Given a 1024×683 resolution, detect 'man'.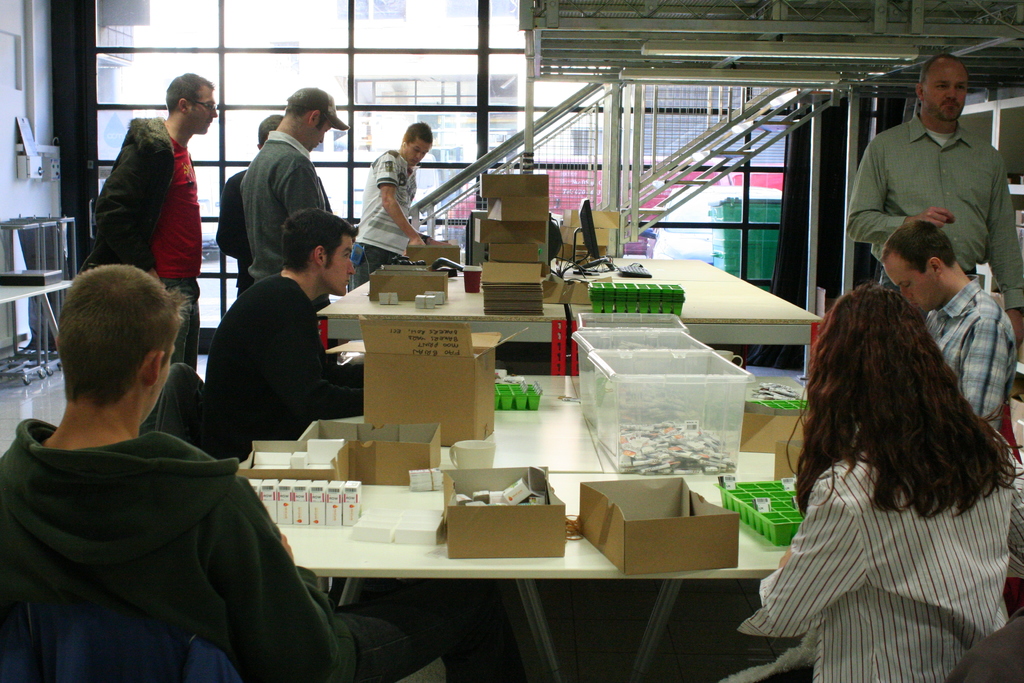
<region>842, 53, 1023, 341</region>.
